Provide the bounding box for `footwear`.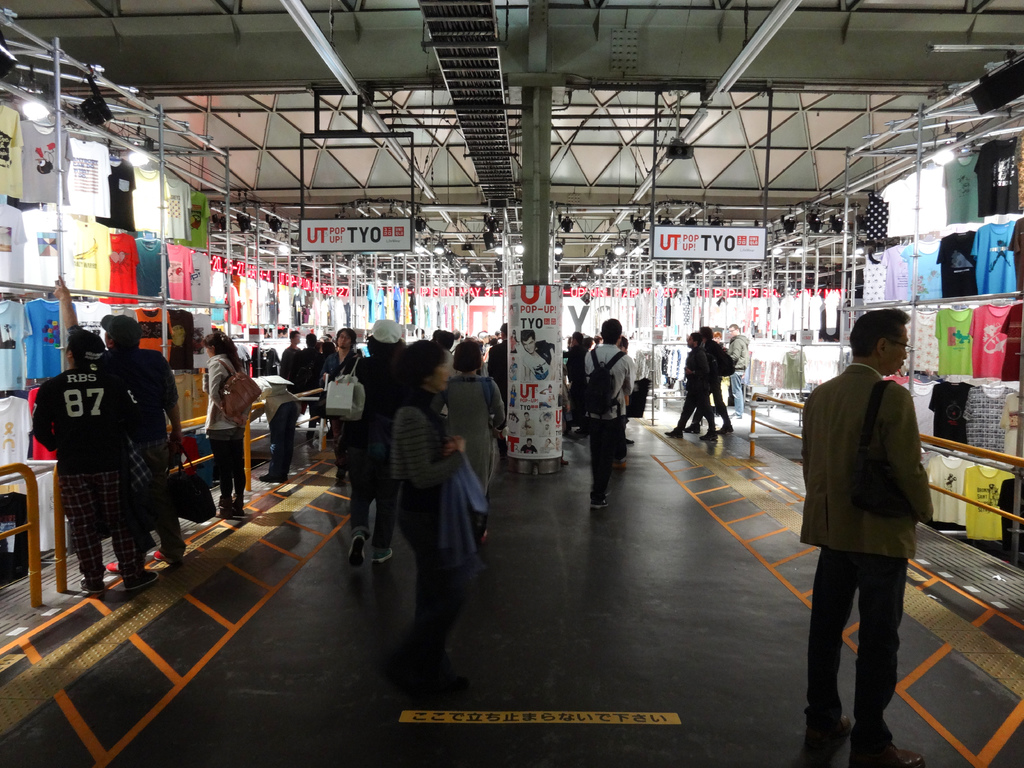
detection(664, 425, 682, 440).
